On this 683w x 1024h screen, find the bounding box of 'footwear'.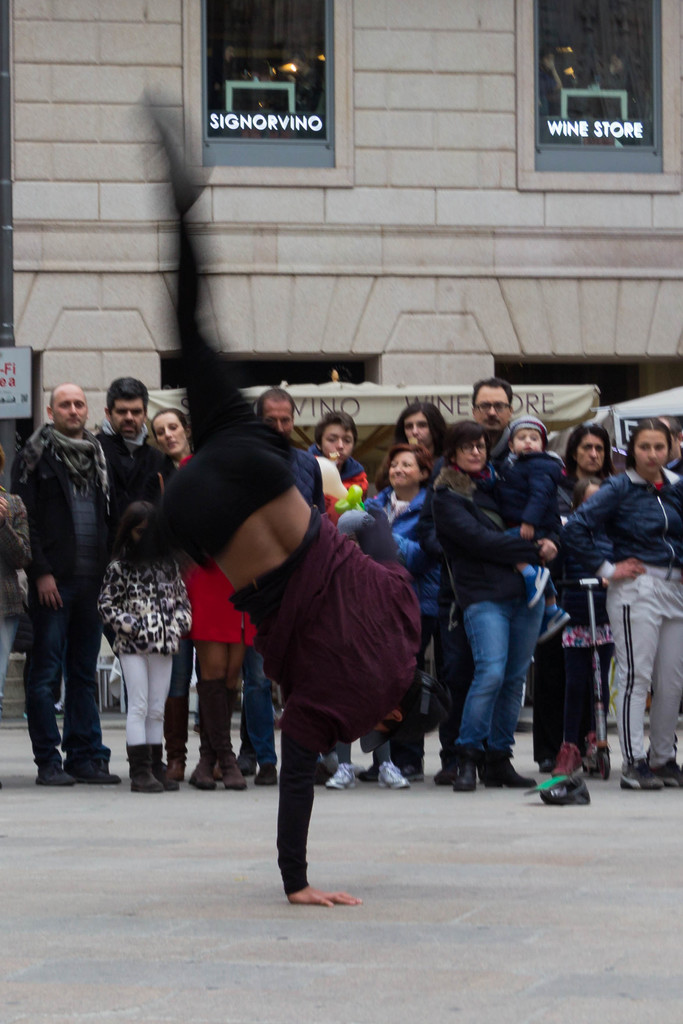
Bounding box: rect(254, 760, 279, 792).
